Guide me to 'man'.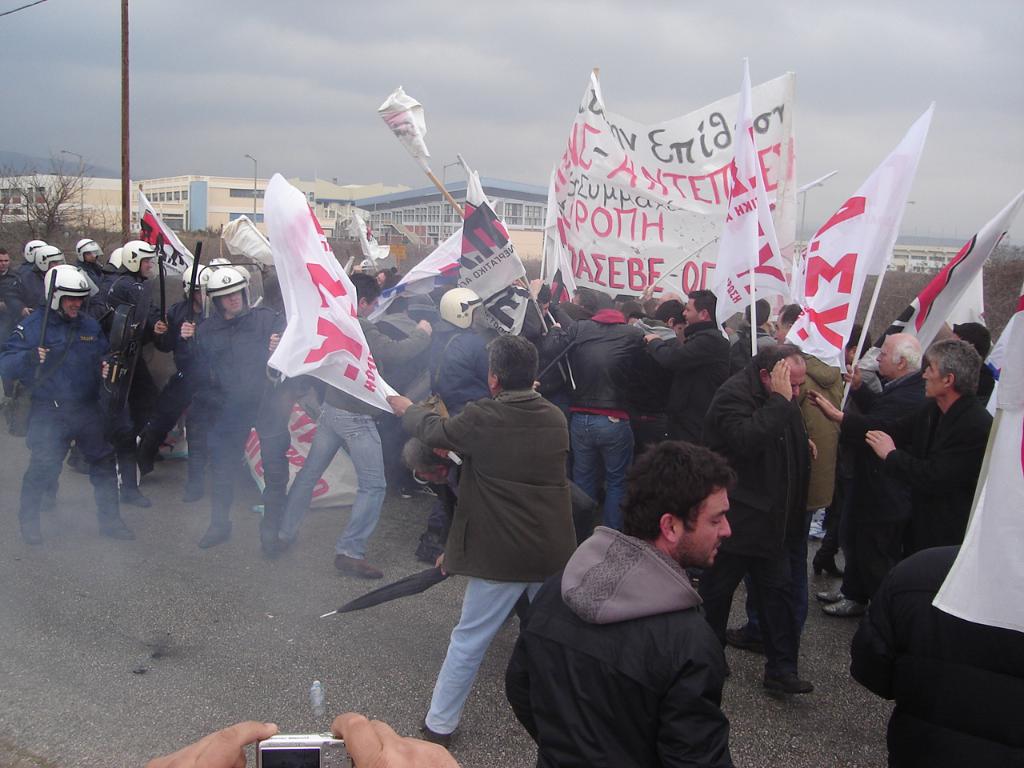
Guidance: [x1=566, y1=306, x2=654, y2=542].
